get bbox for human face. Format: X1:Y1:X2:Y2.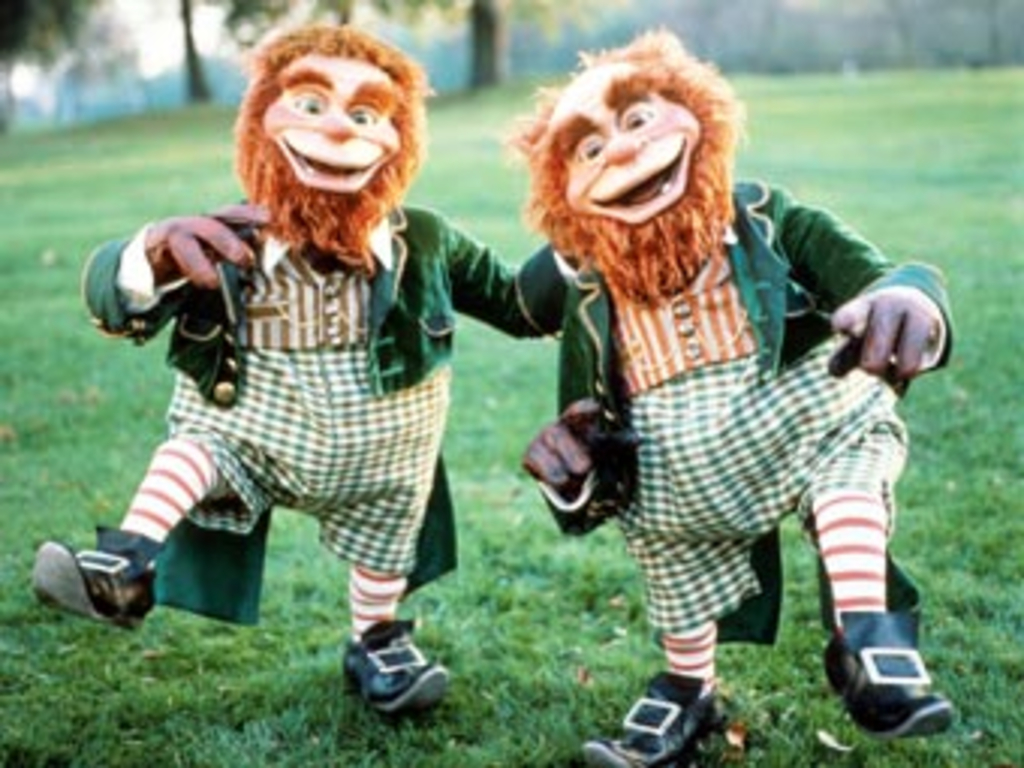
545:69:705:223.
